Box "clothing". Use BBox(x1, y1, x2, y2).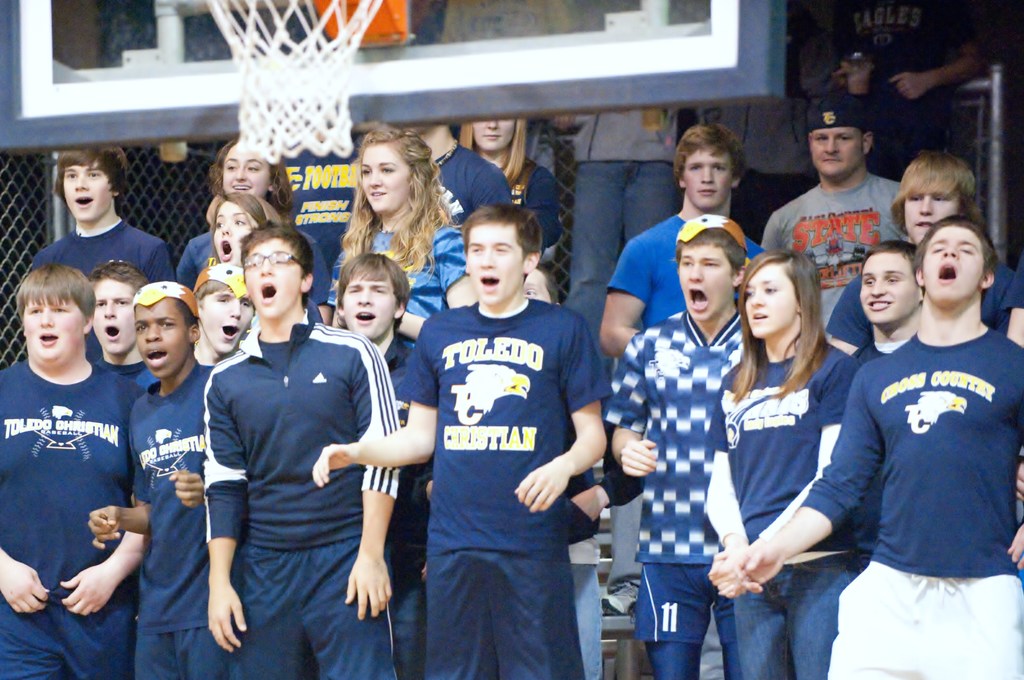
BBox(425, 550, 577, 679).
